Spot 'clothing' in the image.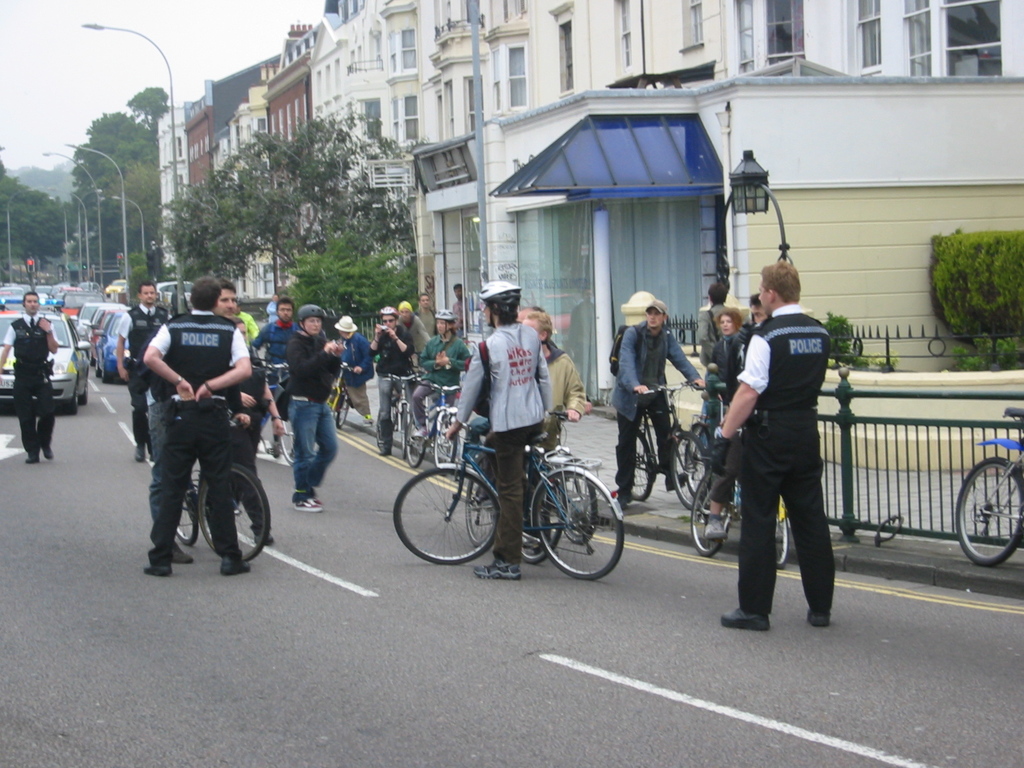
'clothing' found at select_region(542, 342, 579, 513).
